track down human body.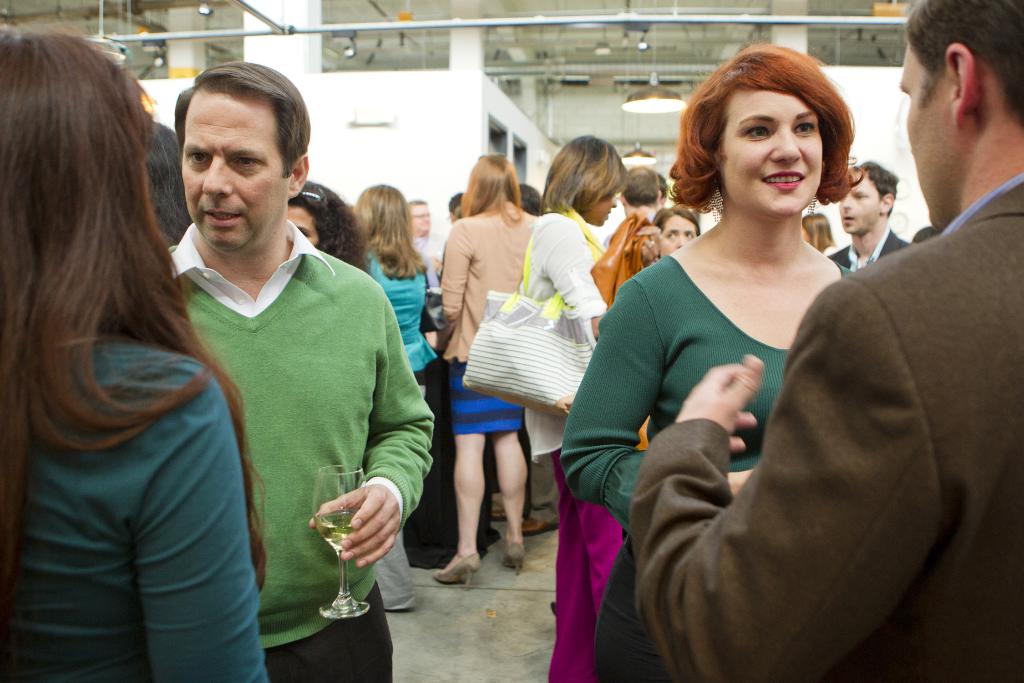
Tracked to x1=803 y1=213 x2=836 y2=258.
